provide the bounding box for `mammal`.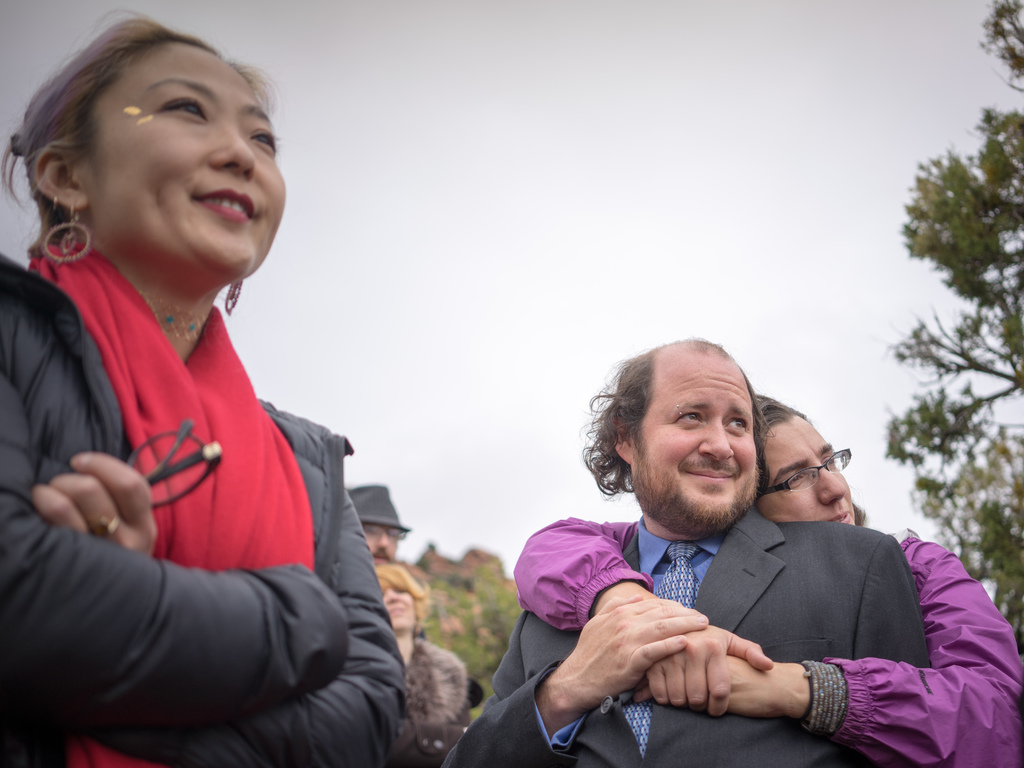
rect(510, 392, 1023, 767).
